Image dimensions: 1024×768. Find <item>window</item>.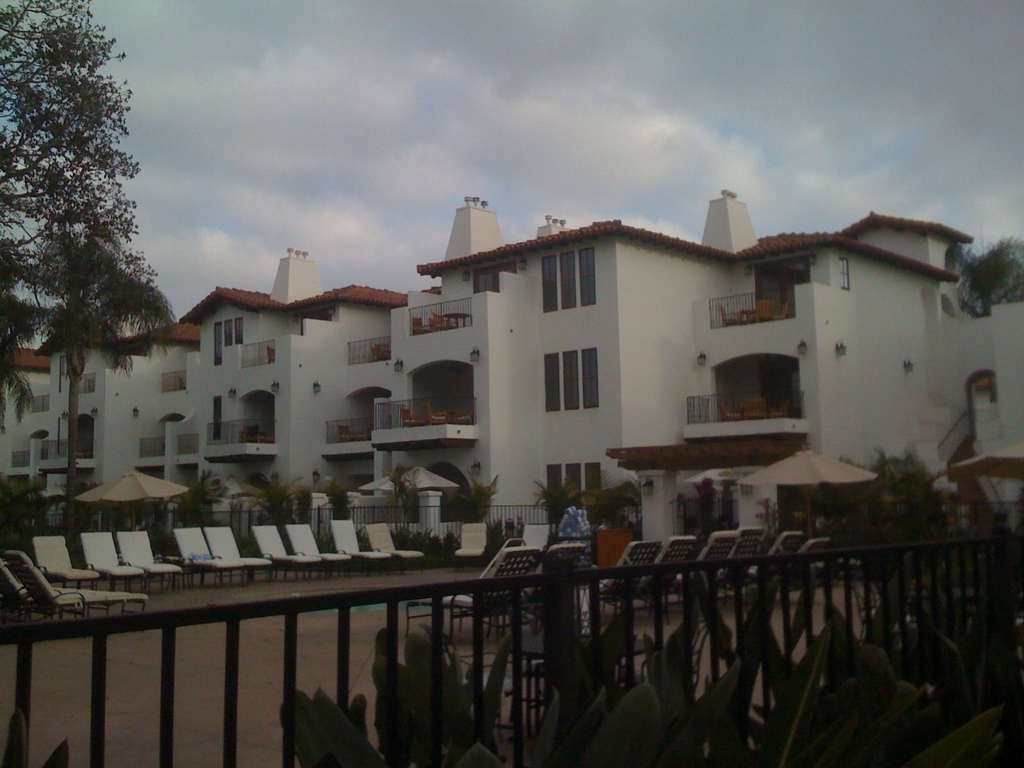
bbox=[545, 348, 596, 415].
